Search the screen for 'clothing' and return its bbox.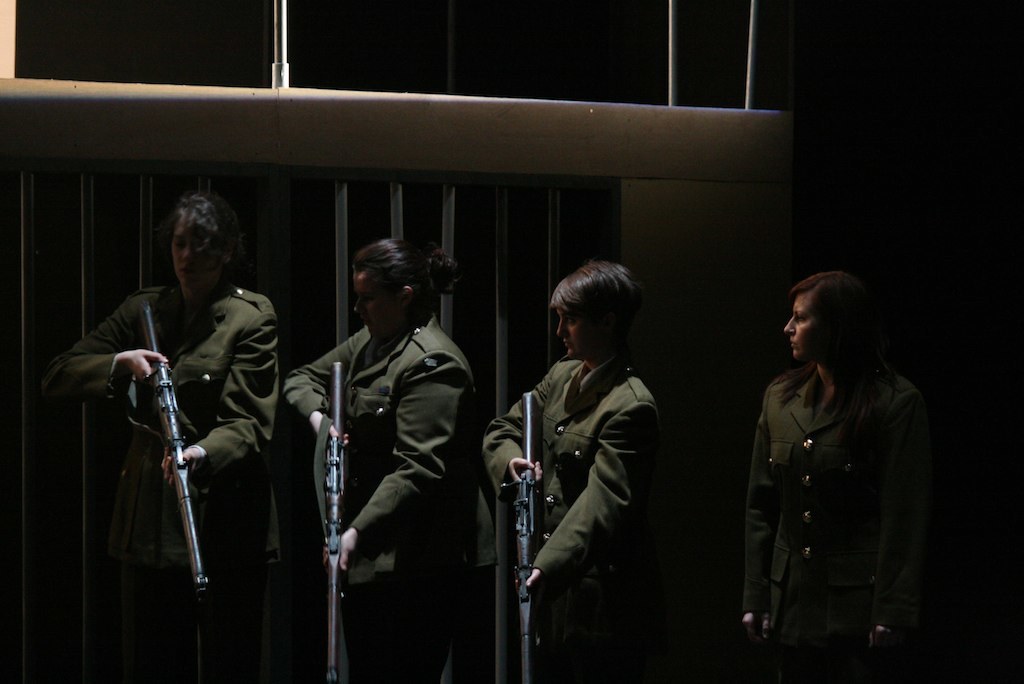
Found: box(480, 346, 662, 683).
